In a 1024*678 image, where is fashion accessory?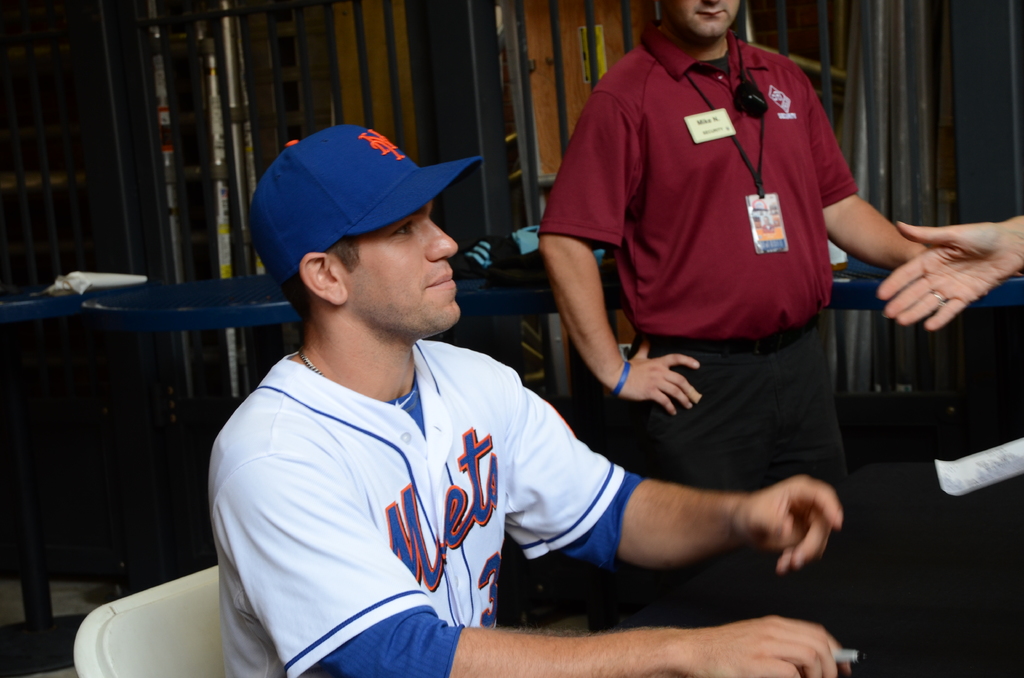
(x1=932, y1=290, x2=943, y2=307).
